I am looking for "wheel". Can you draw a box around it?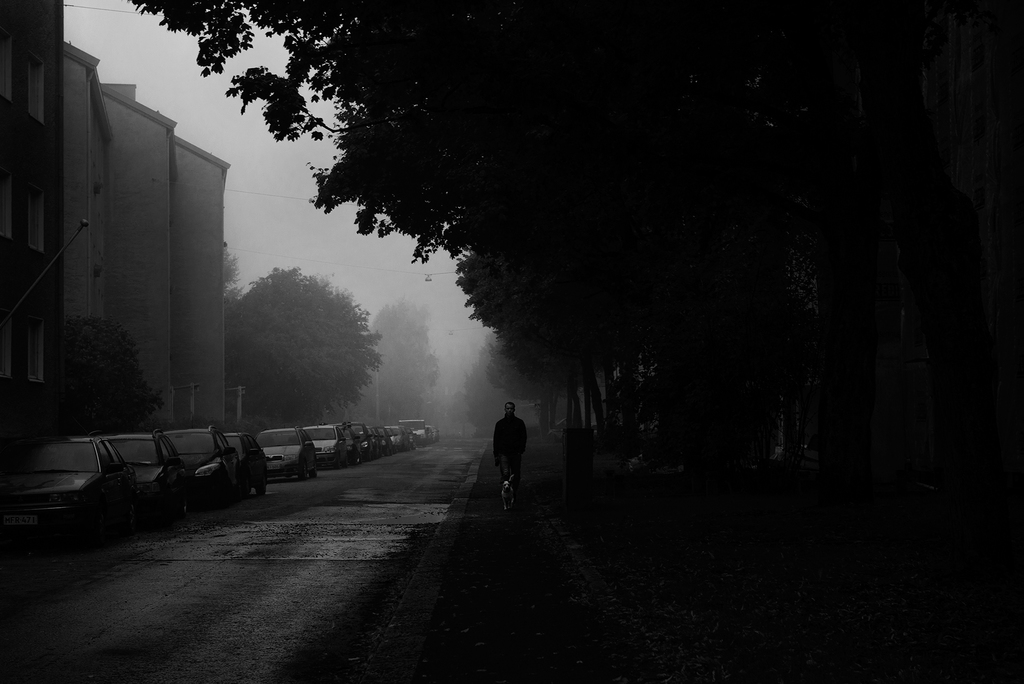
Sure, the bounding box is bbox=[294, 459, 306, 478].
